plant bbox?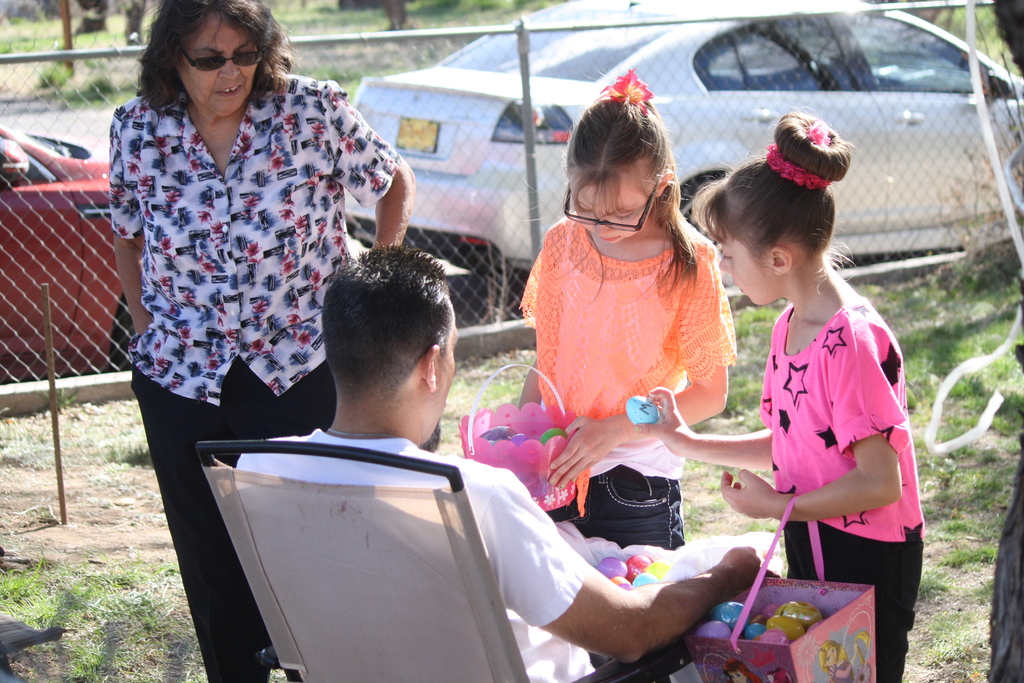
669:457:798:595
